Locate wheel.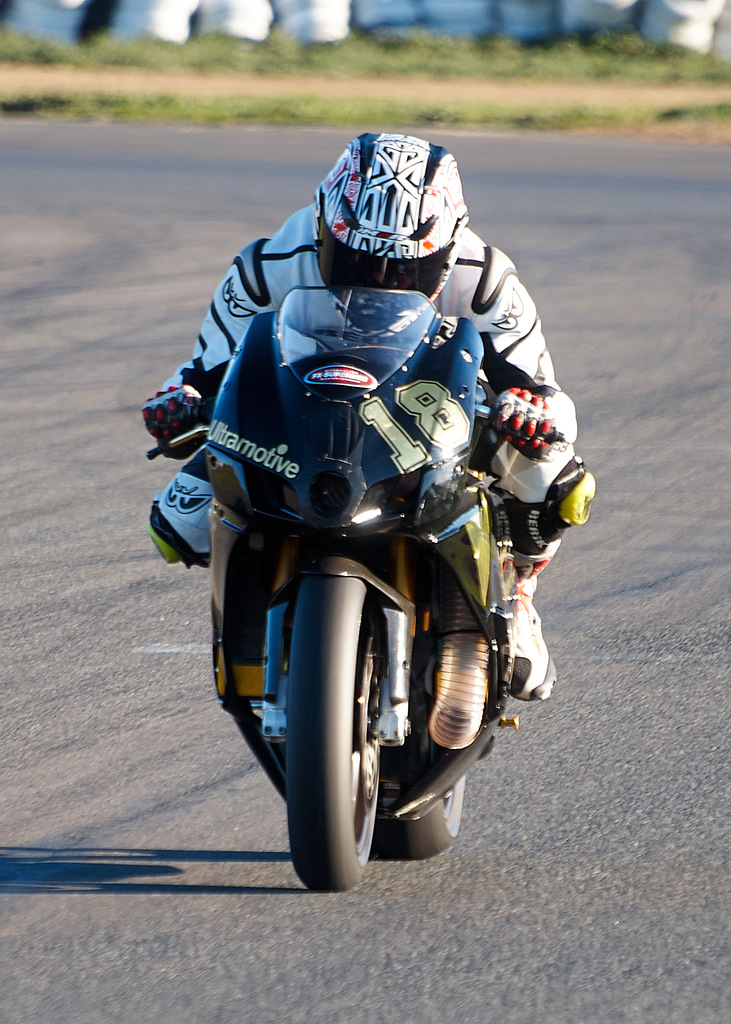
Bounding box: x1=369, y1=776, x2=465, y2=858.
